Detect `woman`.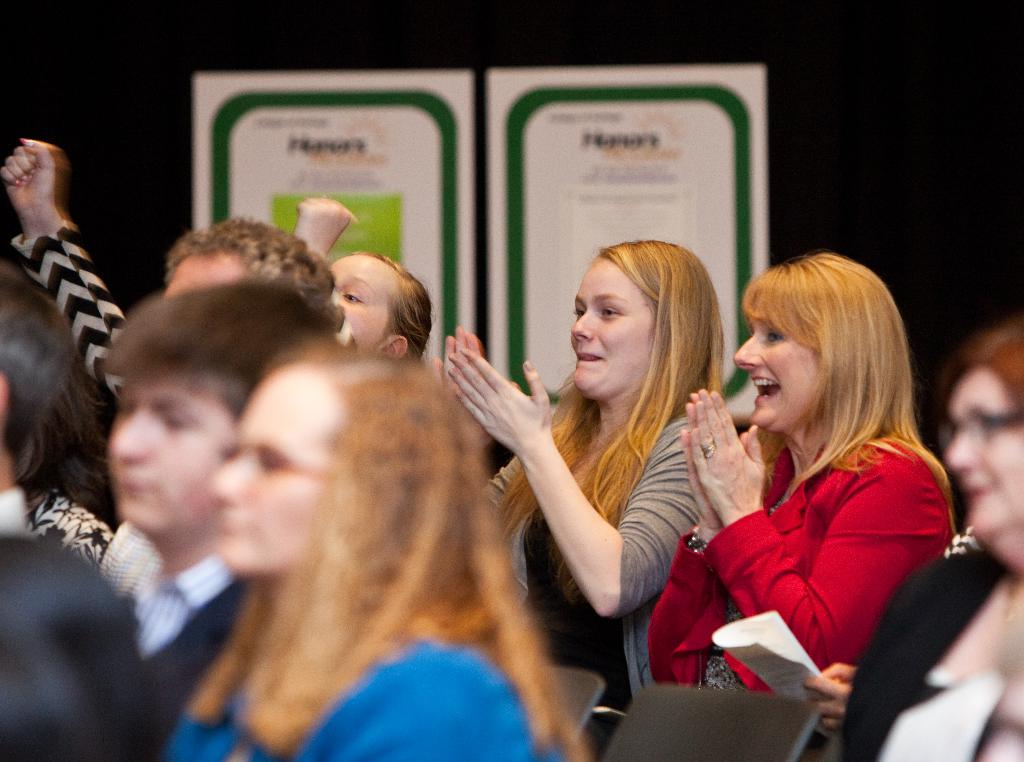
Detected at x1=159, y1=343, x2=593, y2=761.
